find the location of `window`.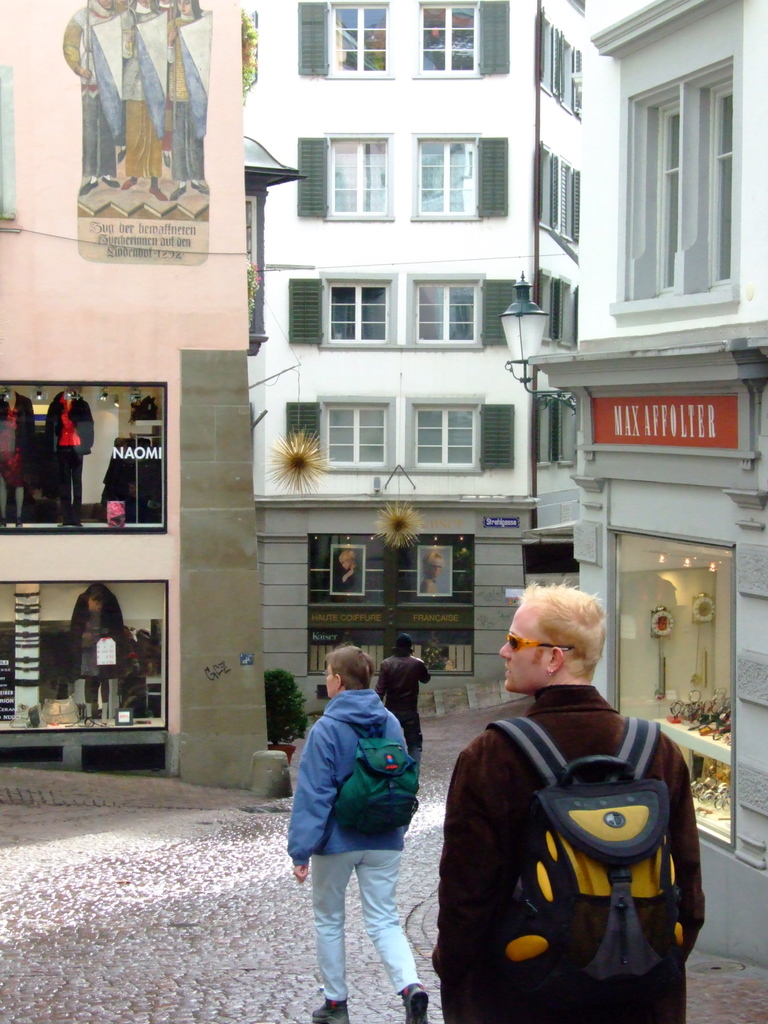
Location: bbox=(630, 42, 751, 310).
